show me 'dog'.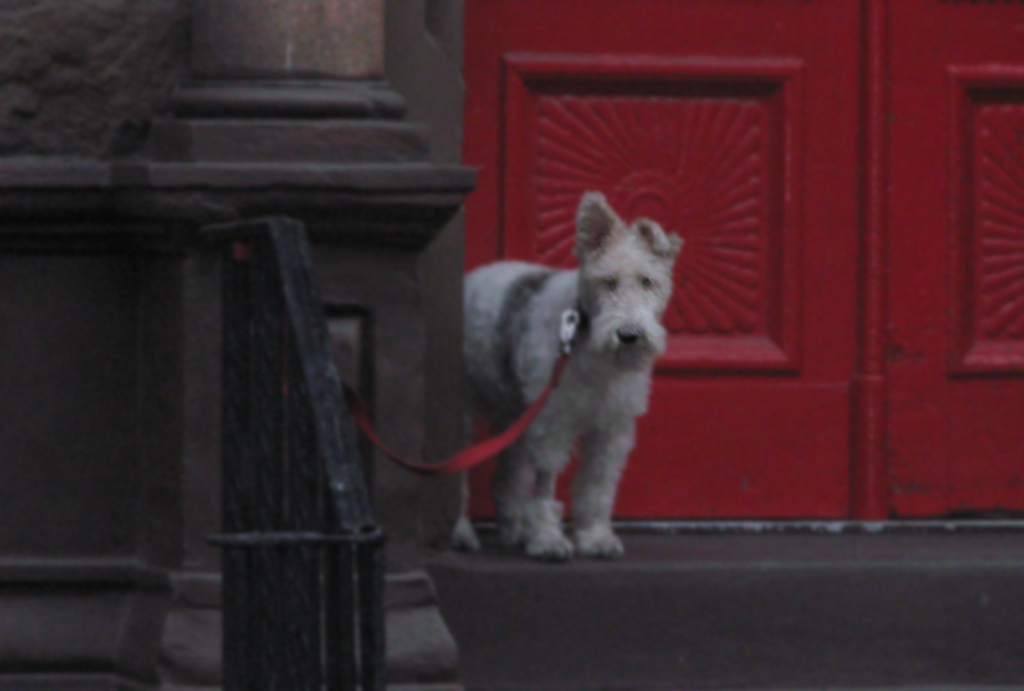
'dog' is here: bbox=(449, 188, 687, 564).
